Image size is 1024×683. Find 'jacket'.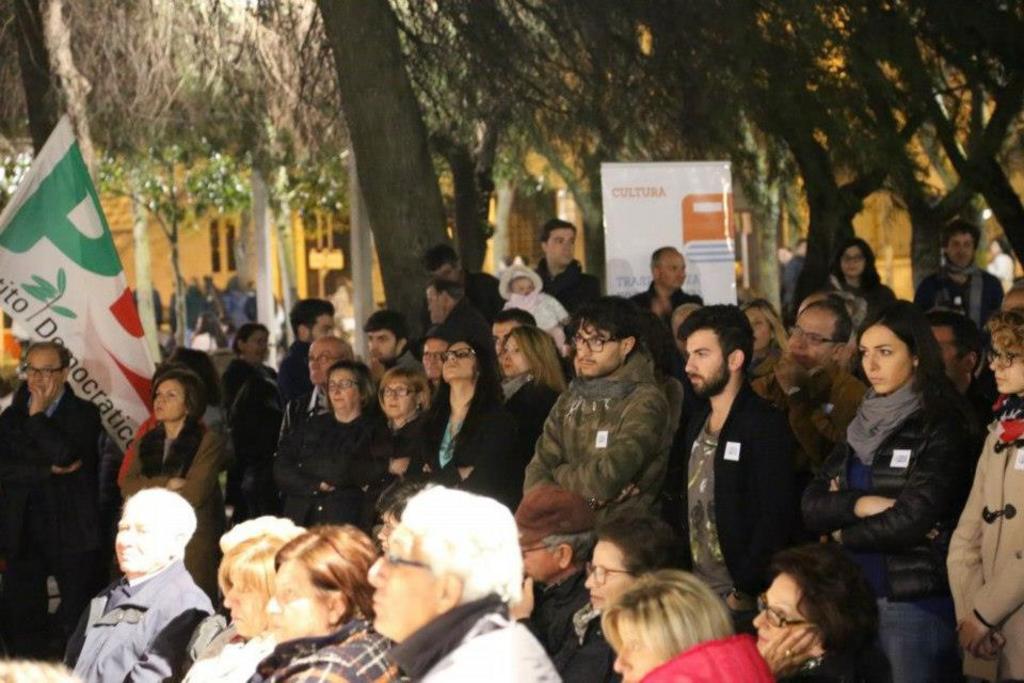
rect(62, 558, 222, 682).
